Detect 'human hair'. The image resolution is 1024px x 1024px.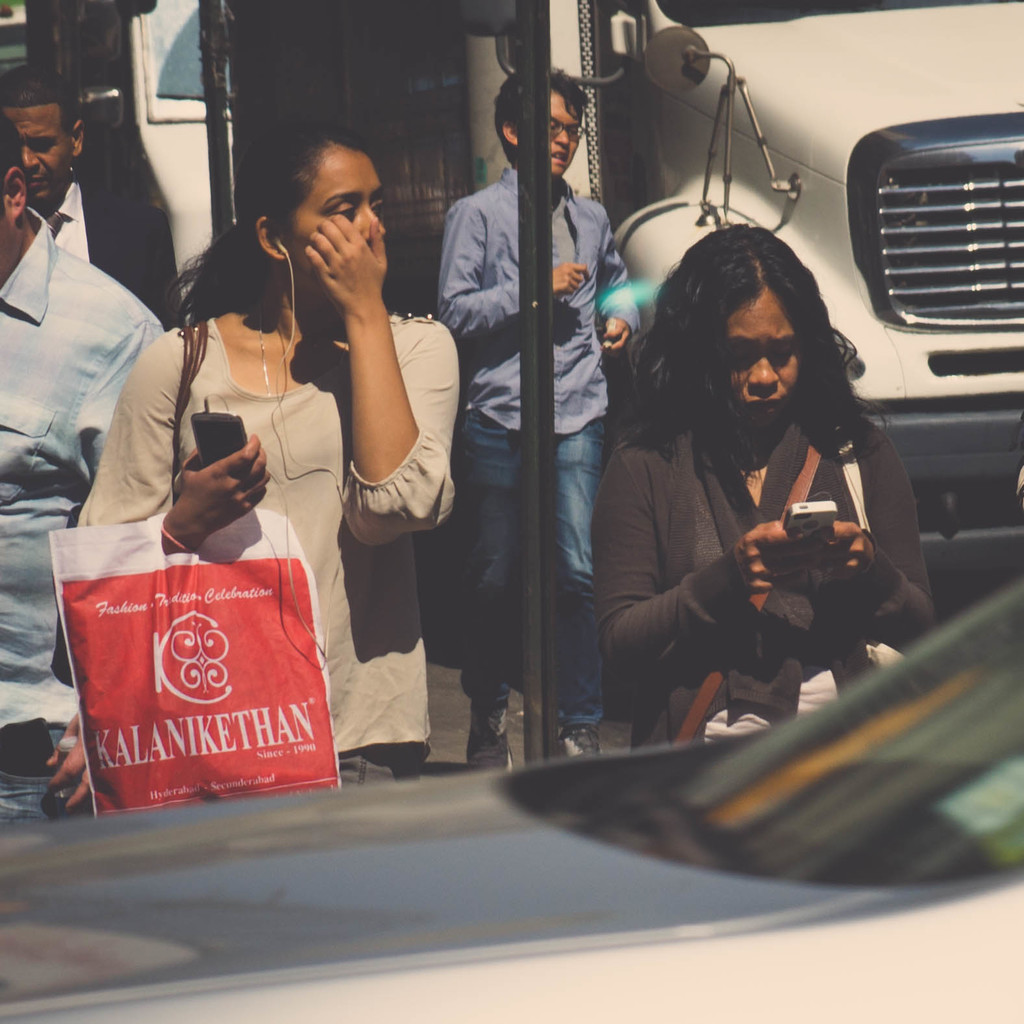
[left=0, top=62, right=95, bottom=135].
